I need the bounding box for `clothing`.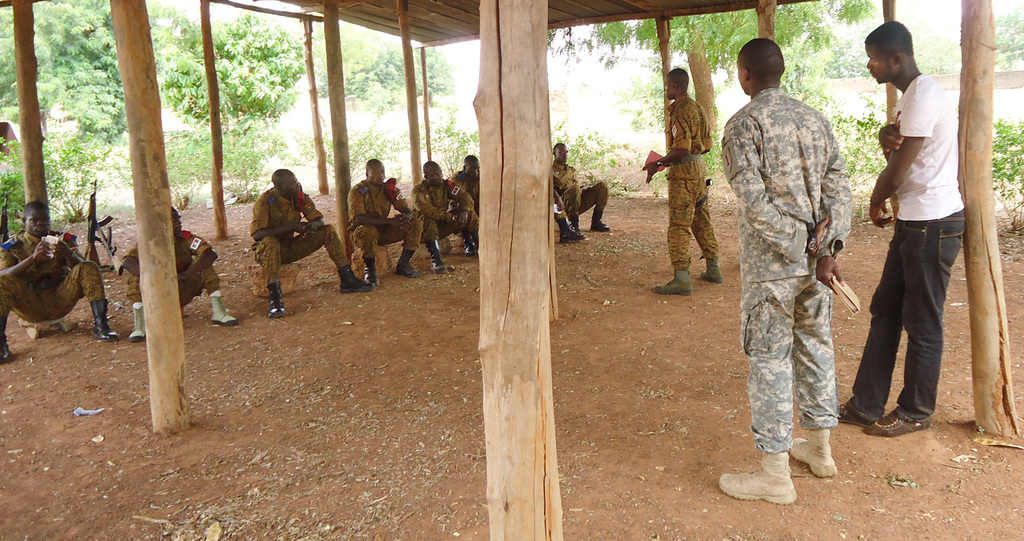
Here it is: crop(447, 170, 481, 213).
